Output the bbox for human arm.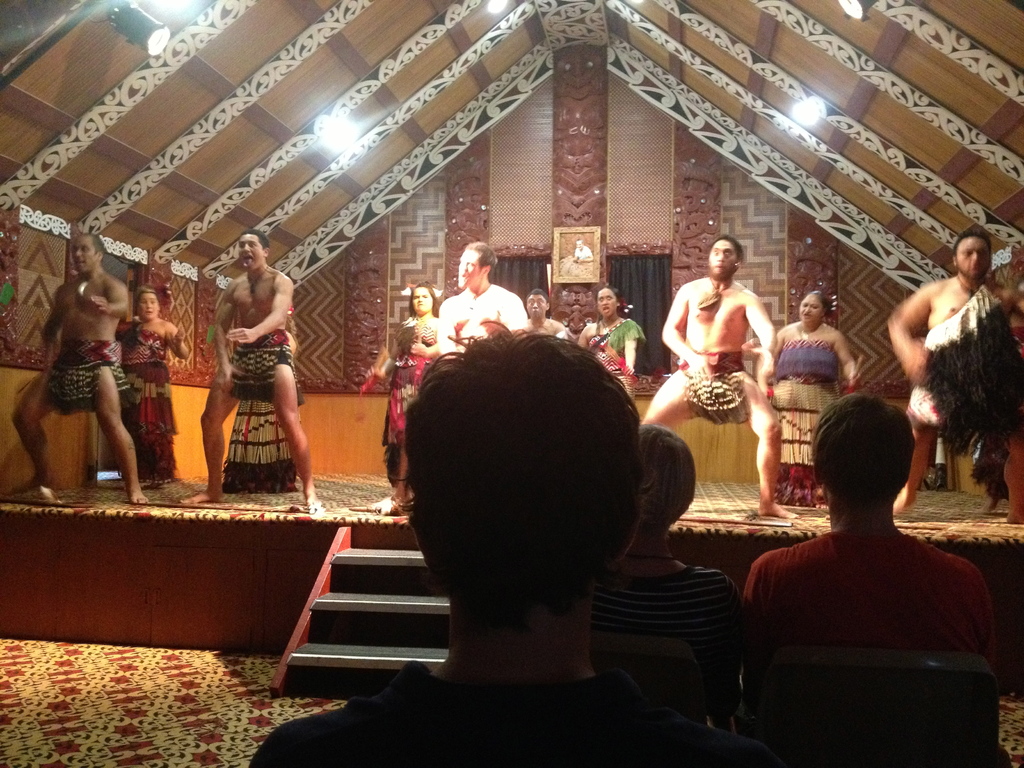
(215,308,235,374).
